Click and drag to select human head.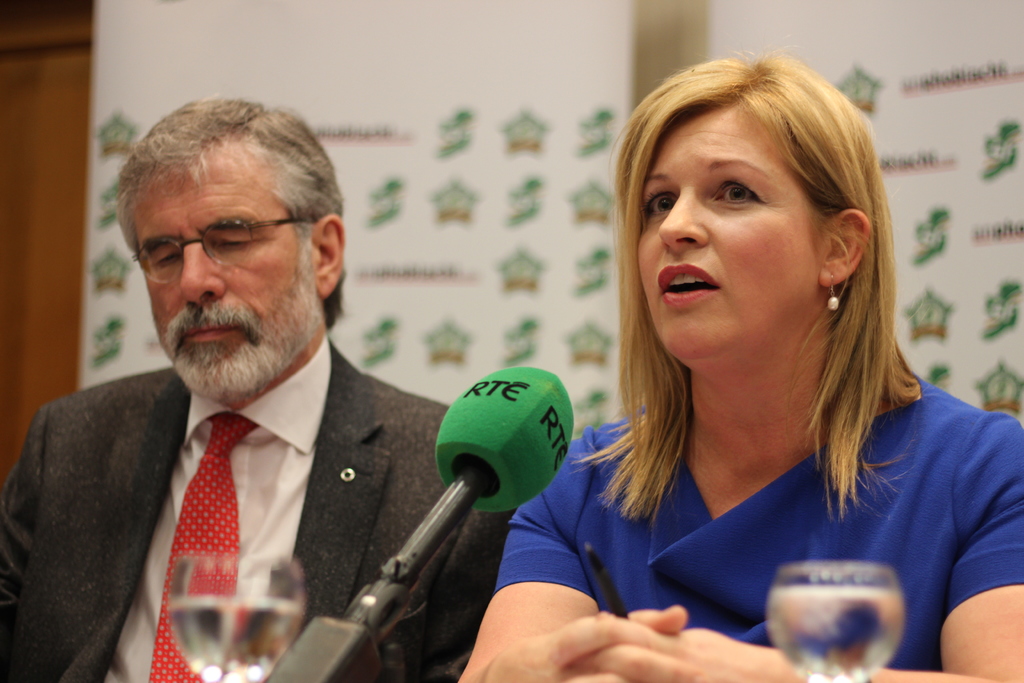
Selection: x1=627, y1=50, x2=880, y2=363.
